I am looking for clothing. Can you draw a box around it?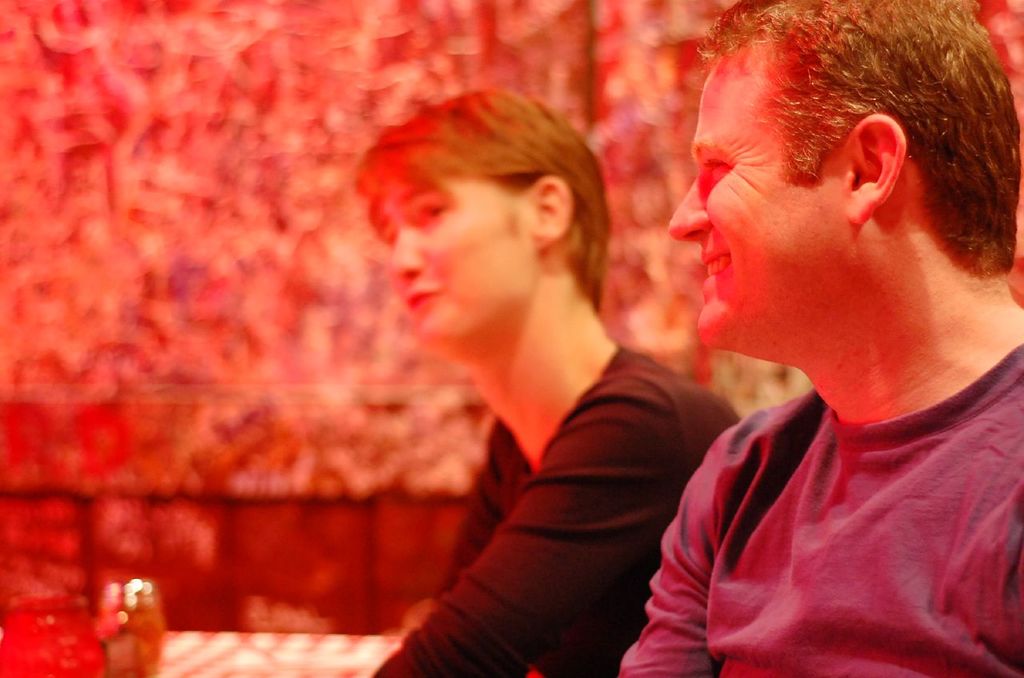
Sure, the bounding box is locate(629, 282, 1023, 674).
